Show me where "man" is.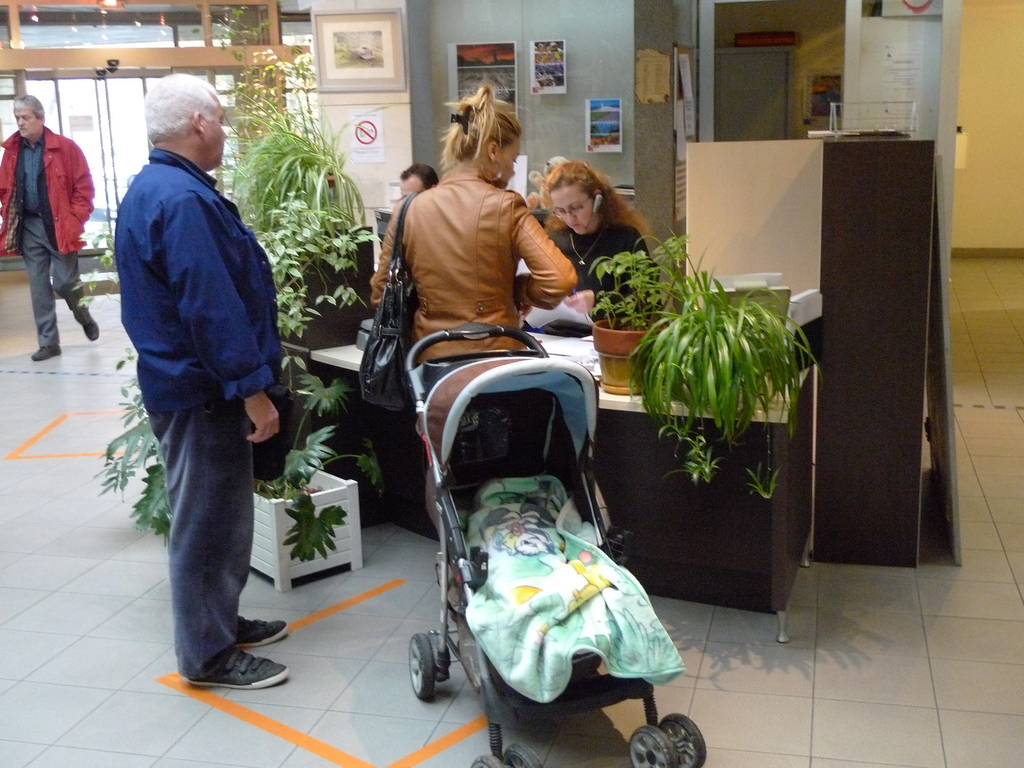
"man" is at 0/96/99/362.
